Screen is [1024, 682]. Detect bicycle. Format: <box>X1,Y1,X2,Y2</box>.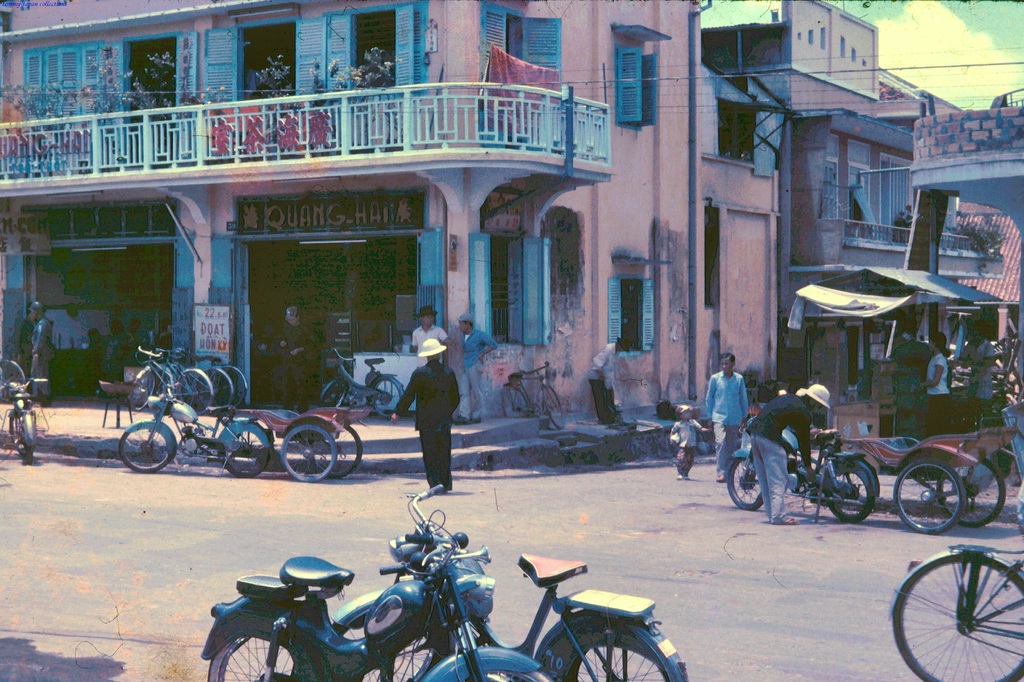
<box>161,347,252,405</box>.
